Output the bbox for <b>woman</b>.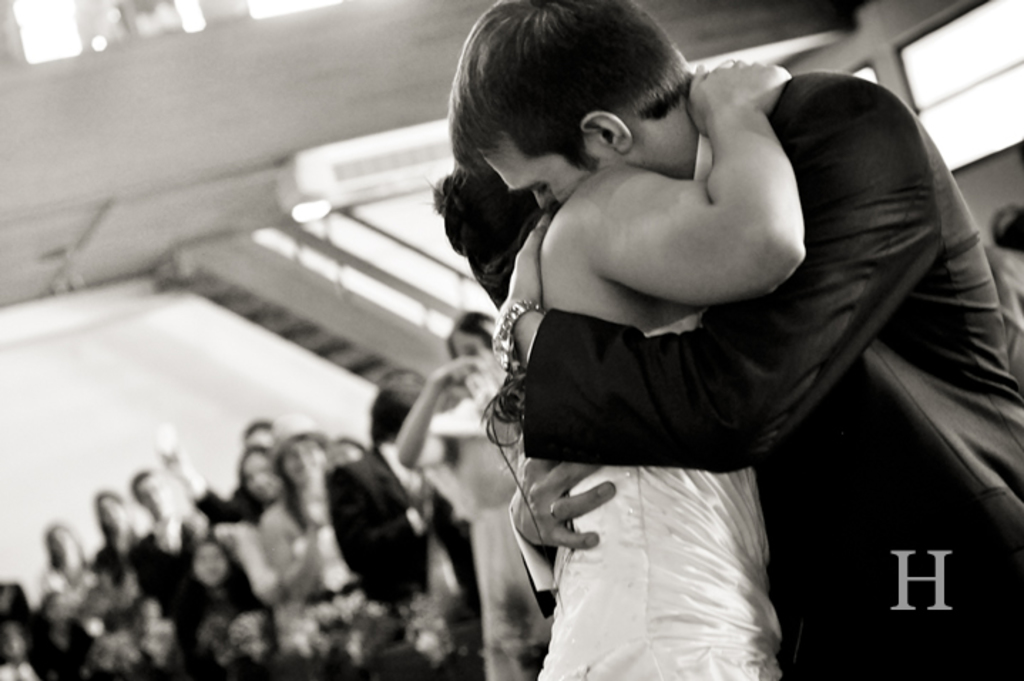
(x1=90, y1=489, x2=144, y2=620).
